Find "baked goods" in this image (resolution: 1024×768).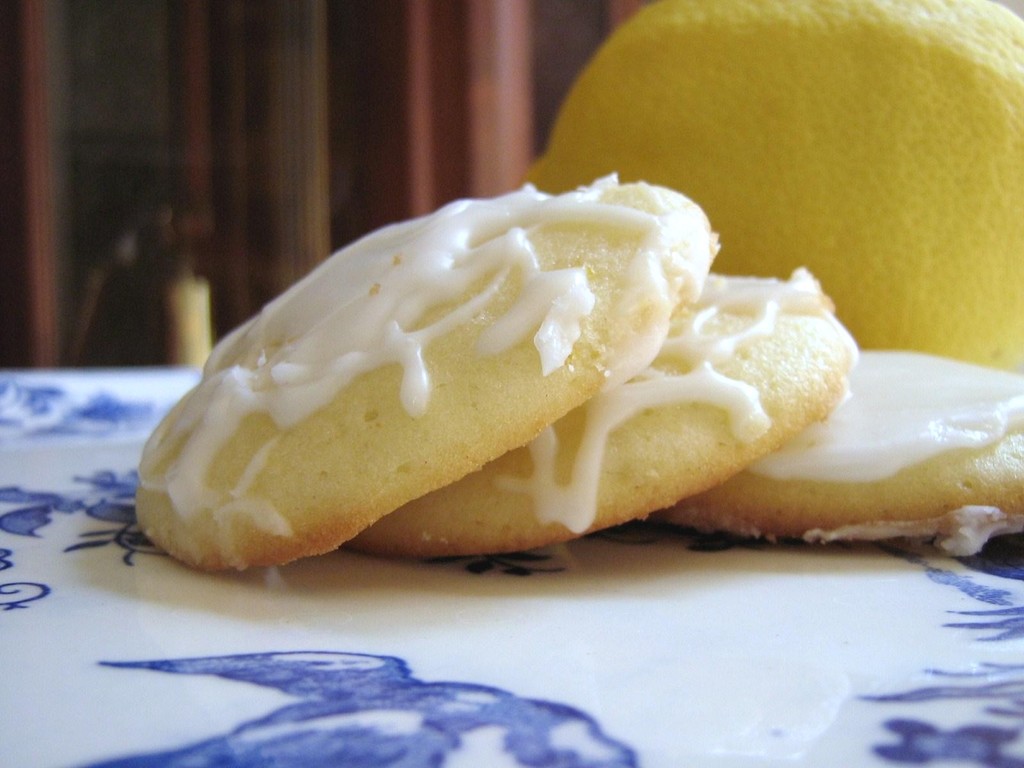
[left=653, top=346, right=1023, bottom=535].
